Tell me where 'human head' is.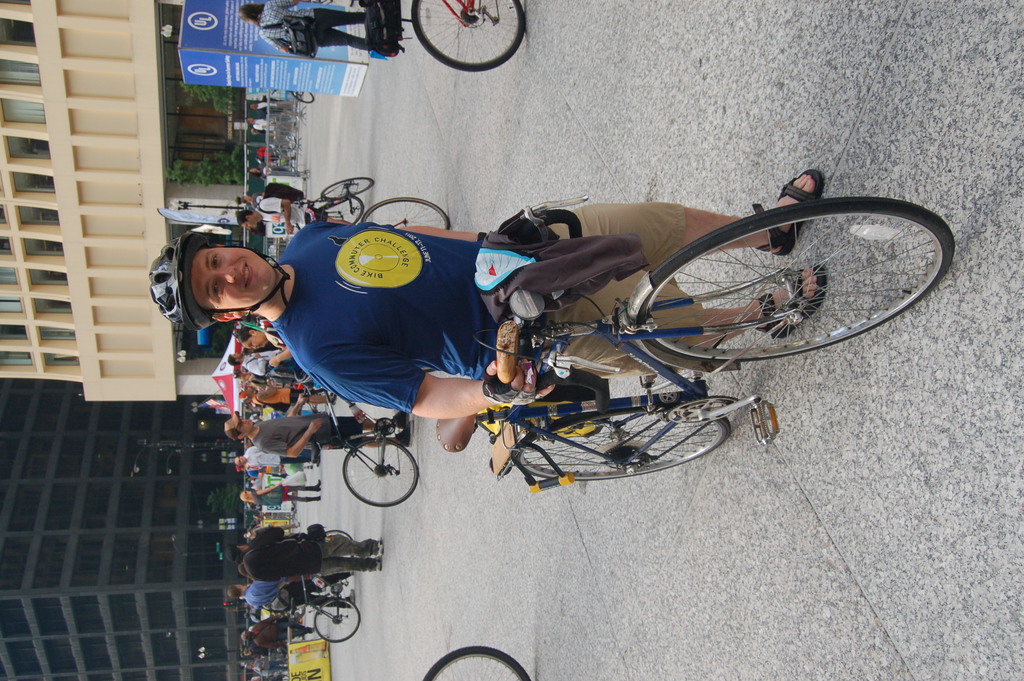
'human head' is at x1=225, y1=545, x2=244, y2=563.
